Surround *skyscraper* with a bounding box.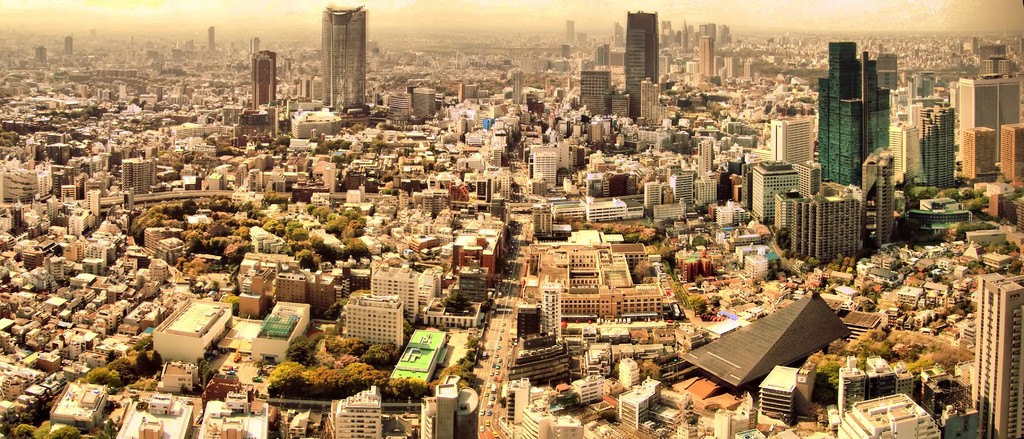
(x1=384, y1=89, x2=410, y2=120).
